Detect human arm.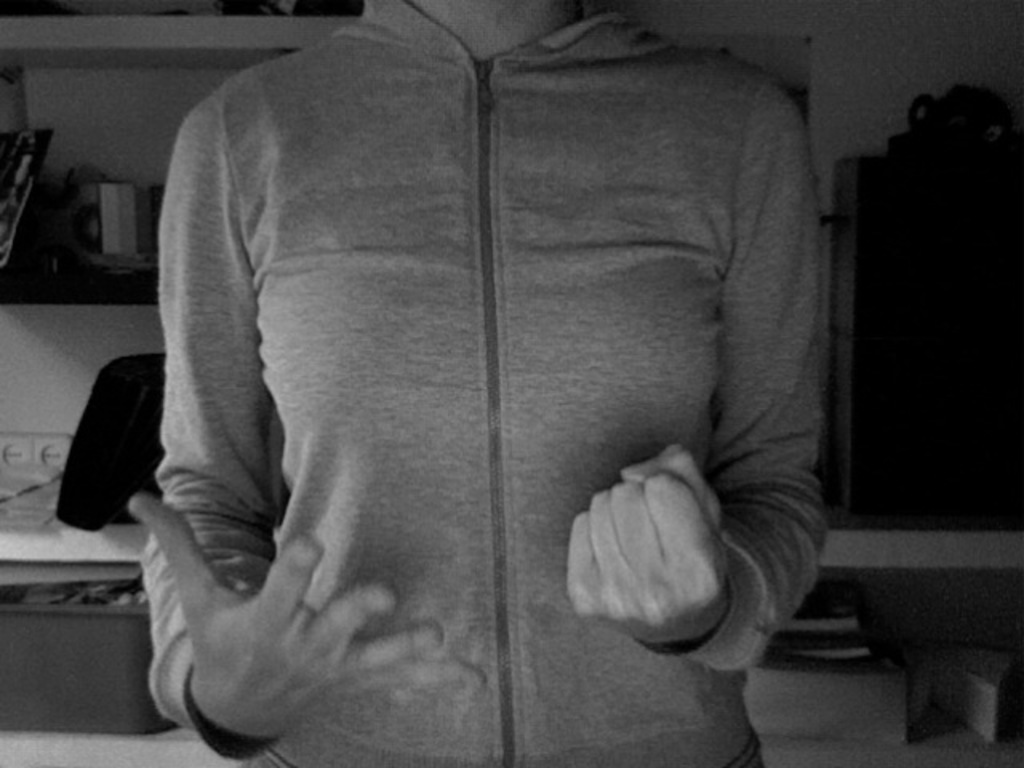
Detected at x1=138, y1=94, x2=486, y2=766.
